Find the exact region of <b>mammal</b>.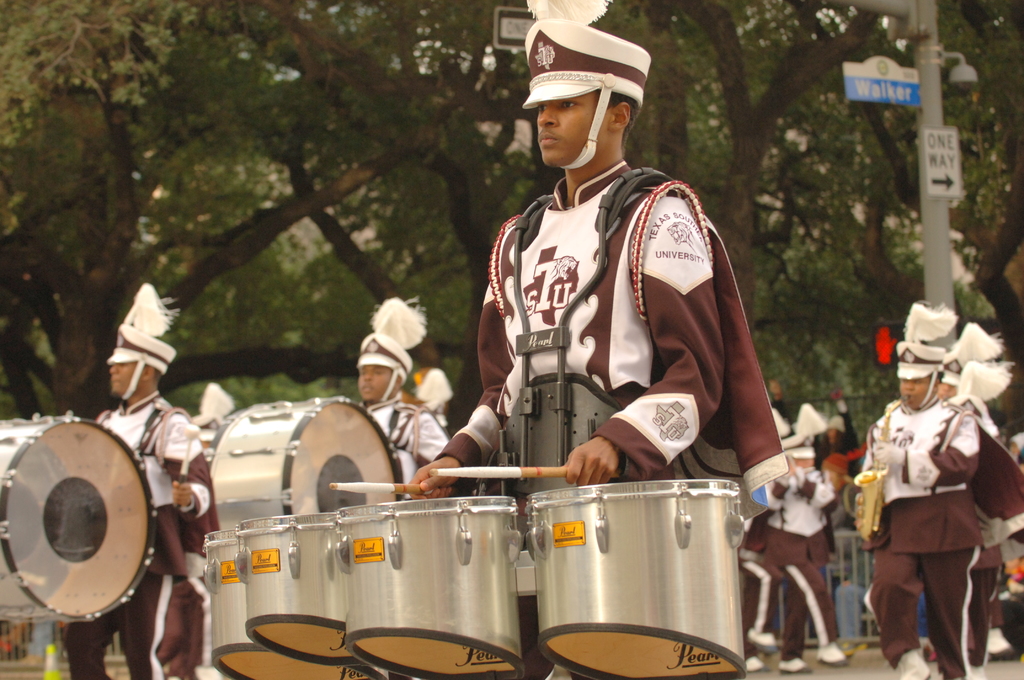
Exact region: 730:406:785:674.
